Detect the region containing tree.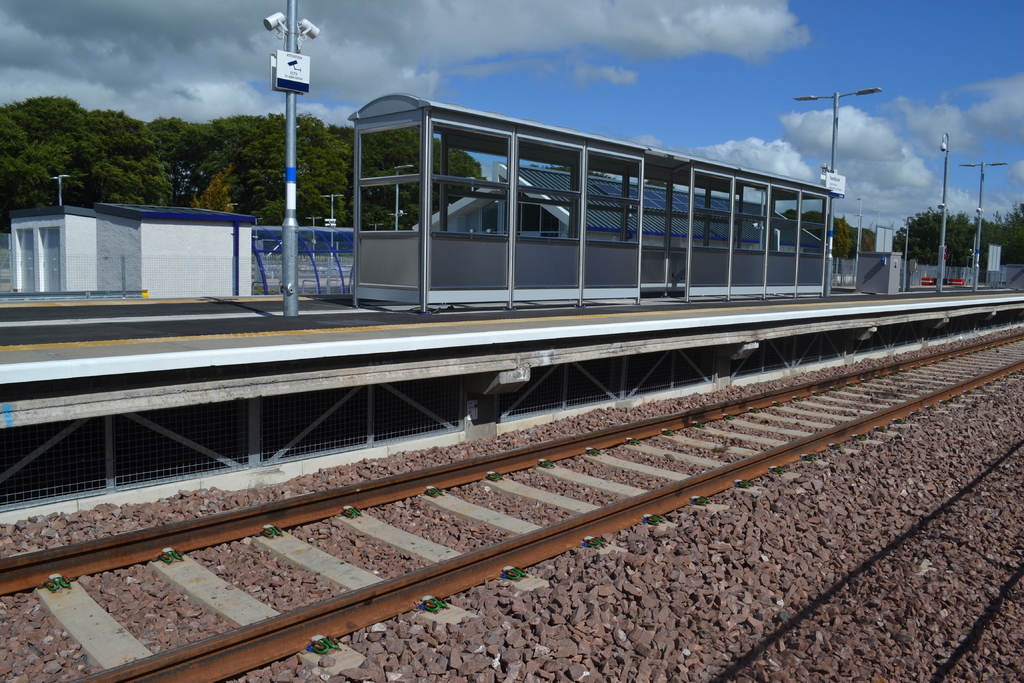
{"left": 329, "top": 122, "right": 496, "bottom": 235}.
